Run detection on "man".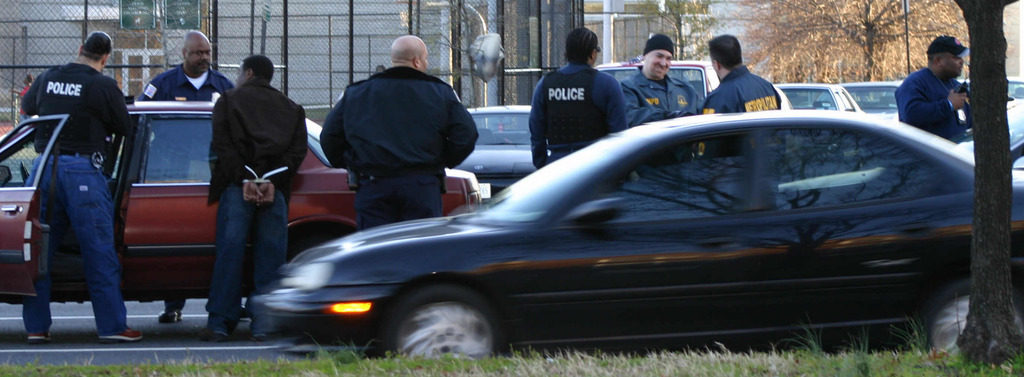
Result: 706/31/780/122.
